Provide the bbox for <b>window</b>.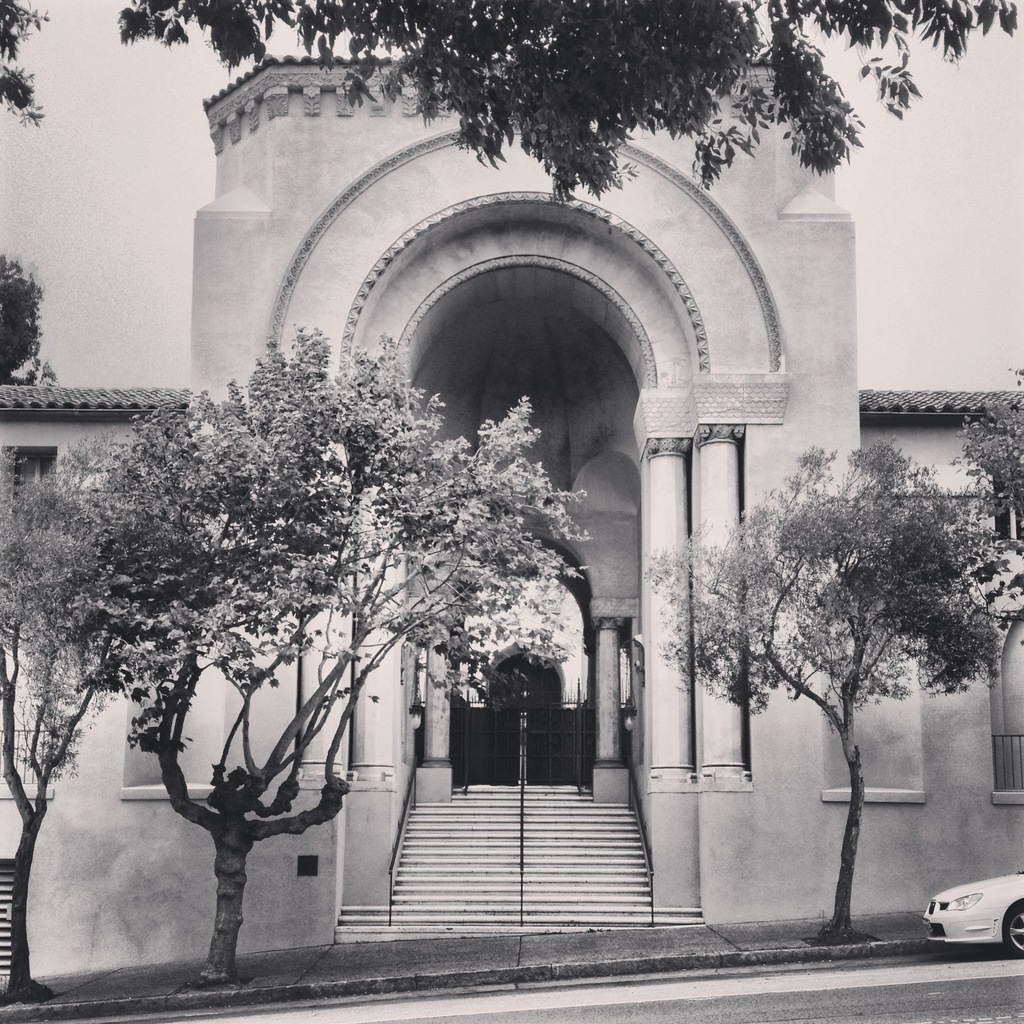
4 434 58 568.
